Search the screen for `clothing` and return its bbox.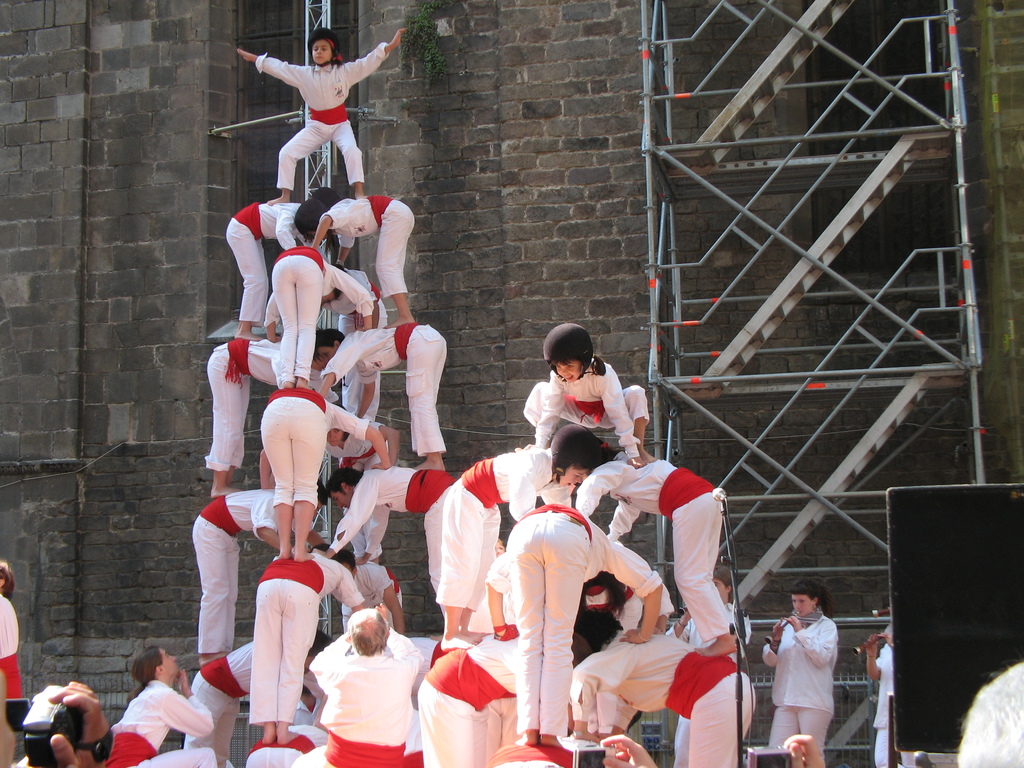
Found: 253 42 394 189.
